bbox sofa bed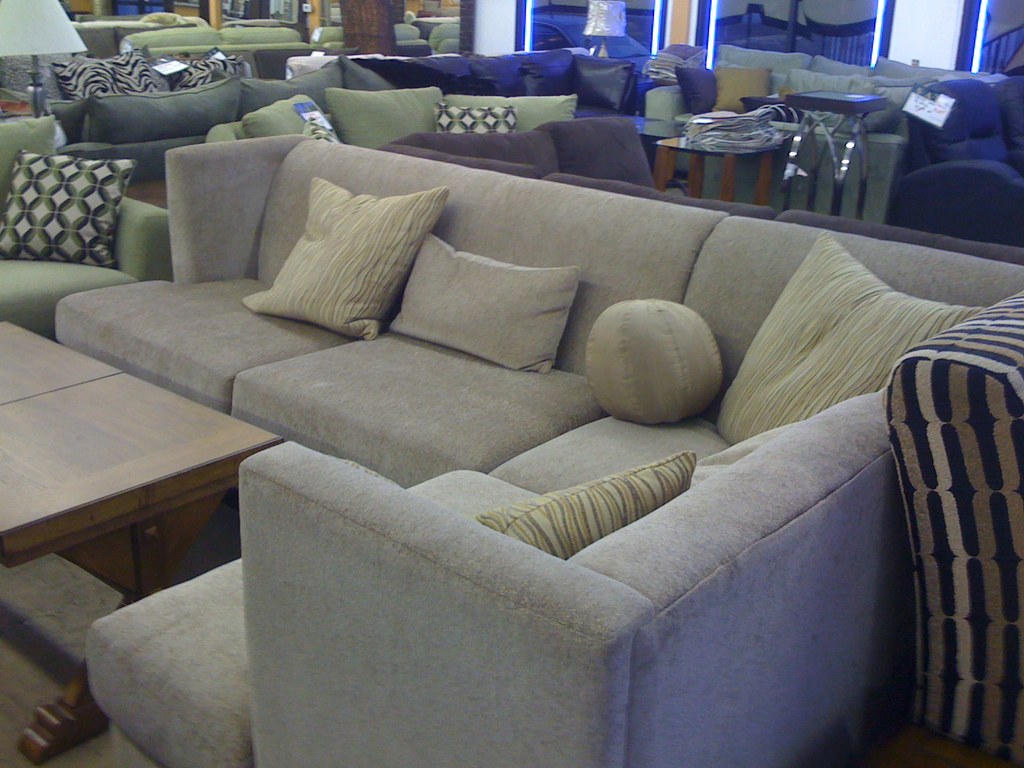
select_region(645, 35, 1023, 234)
